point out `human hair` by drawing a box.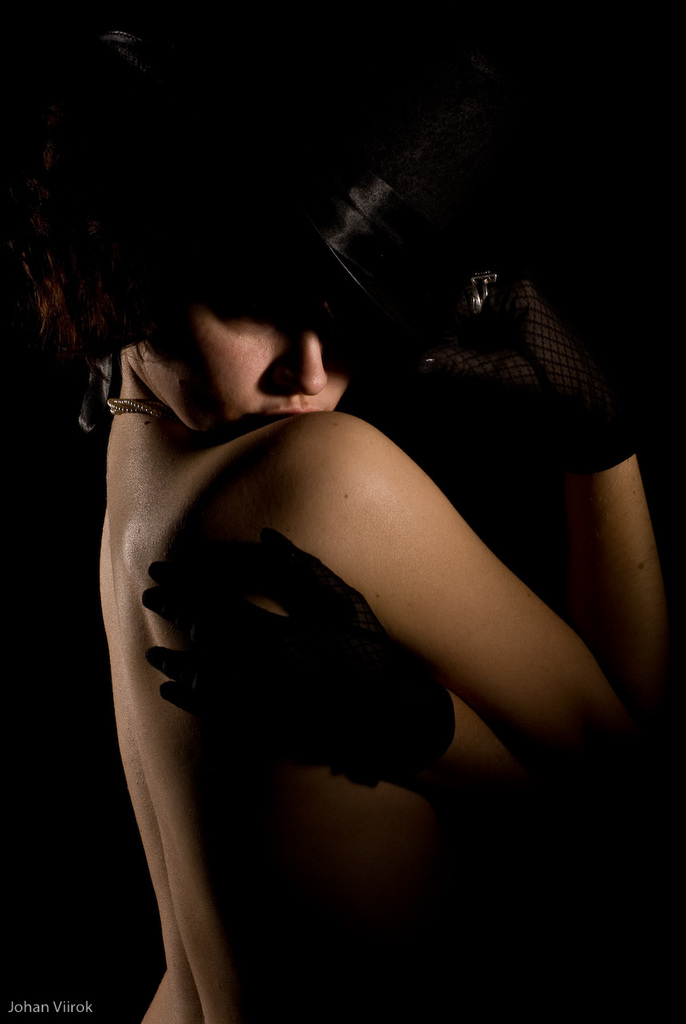
[23,156,295,371].
